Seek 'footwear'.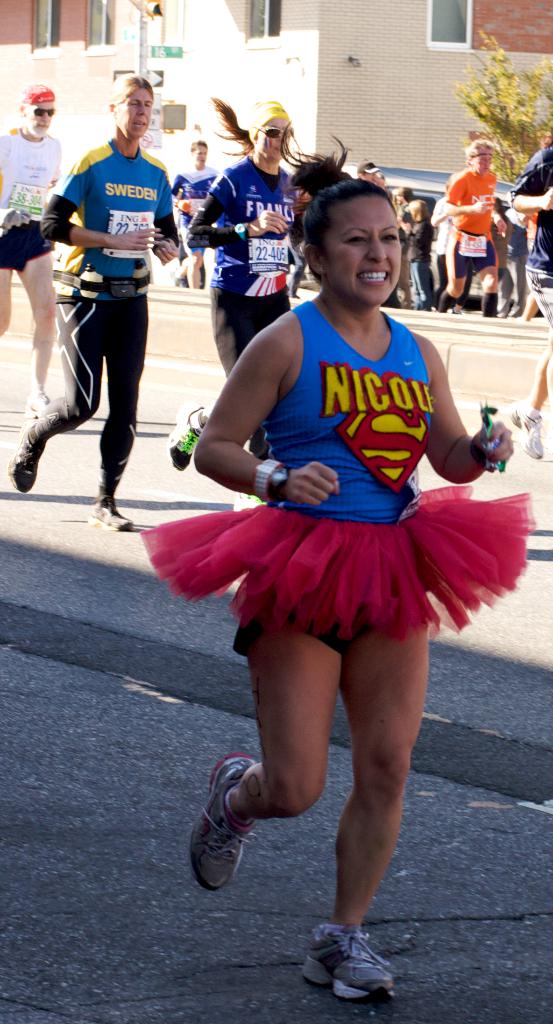
box(163, 396, 196, 470).
